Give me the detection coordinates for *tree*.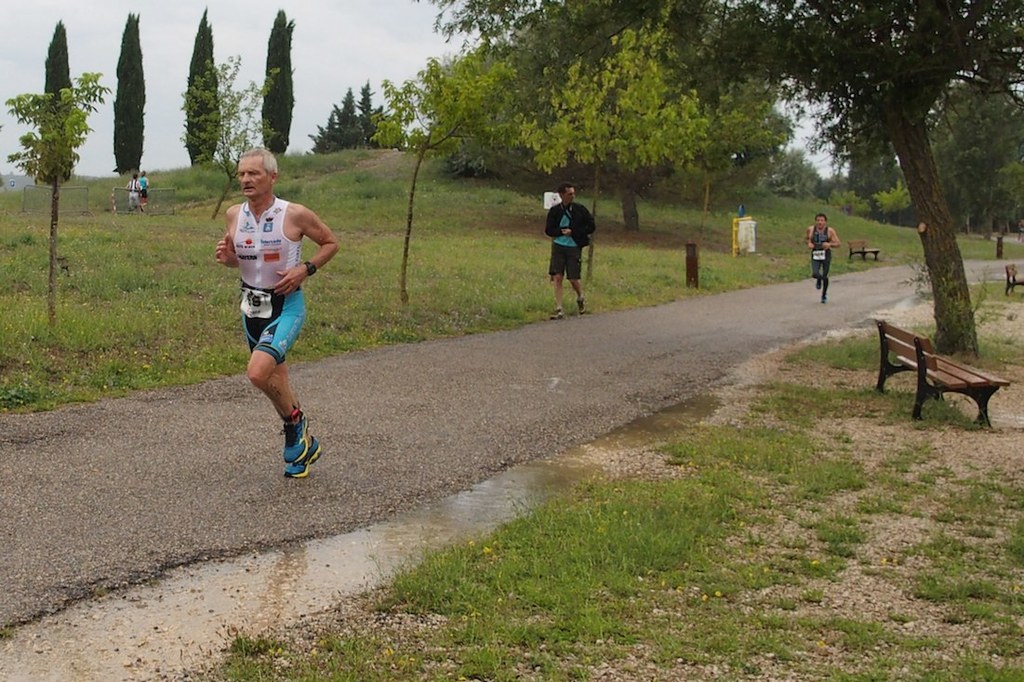
x1=832, y1=182, x2=864, y2=216.
